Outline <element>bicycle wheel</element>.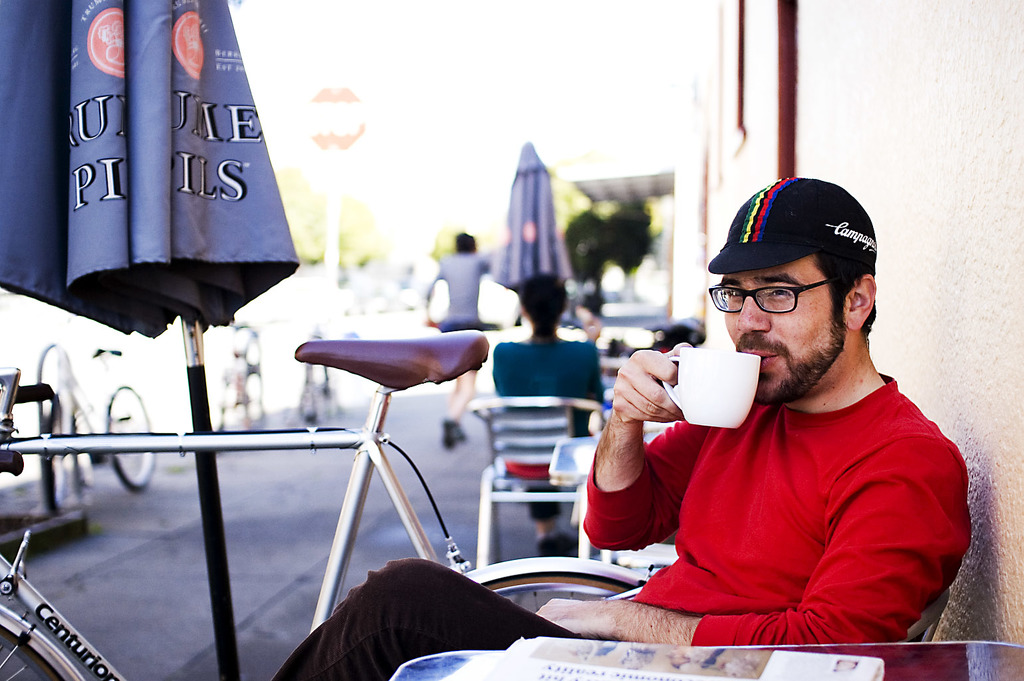
Outline: locate(31, 398, 74, 513).
